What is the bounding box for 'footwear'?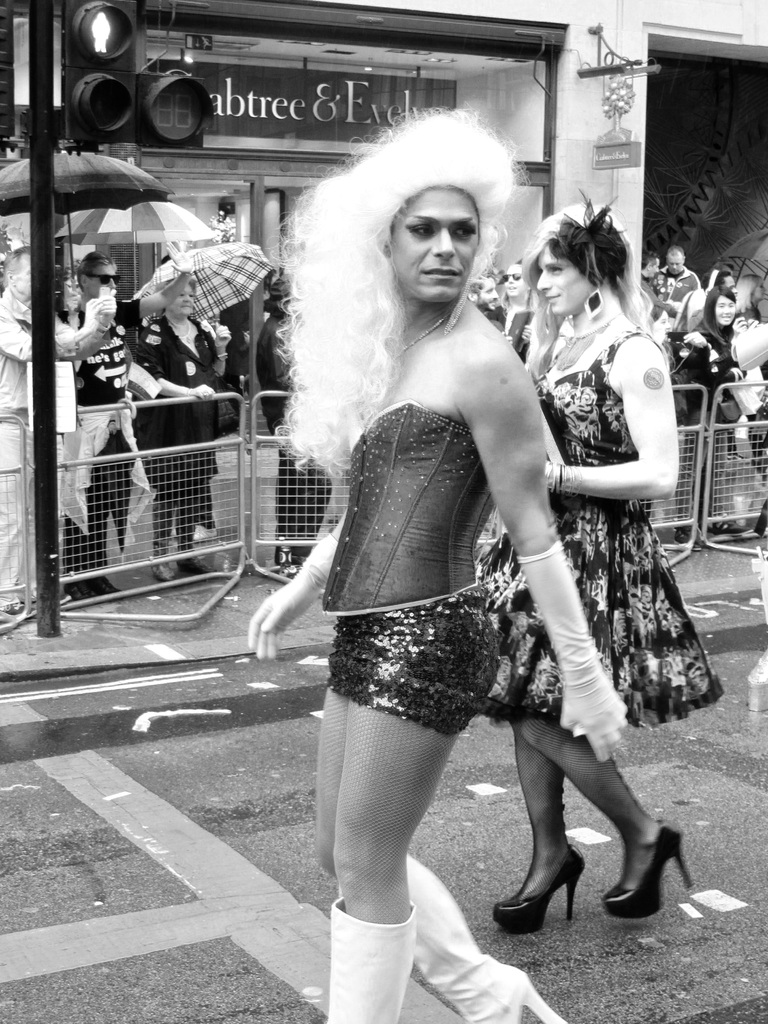
<region>318, 884, 447, 1023</region>.
